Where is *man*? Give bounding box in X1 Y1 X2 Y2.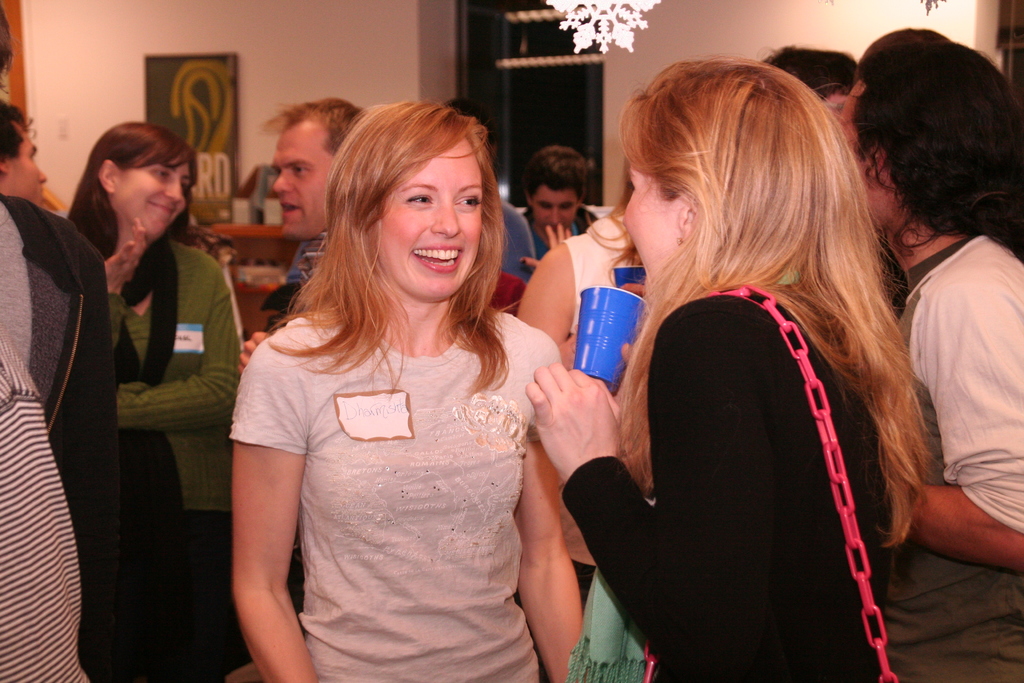
235 84 376 375.
